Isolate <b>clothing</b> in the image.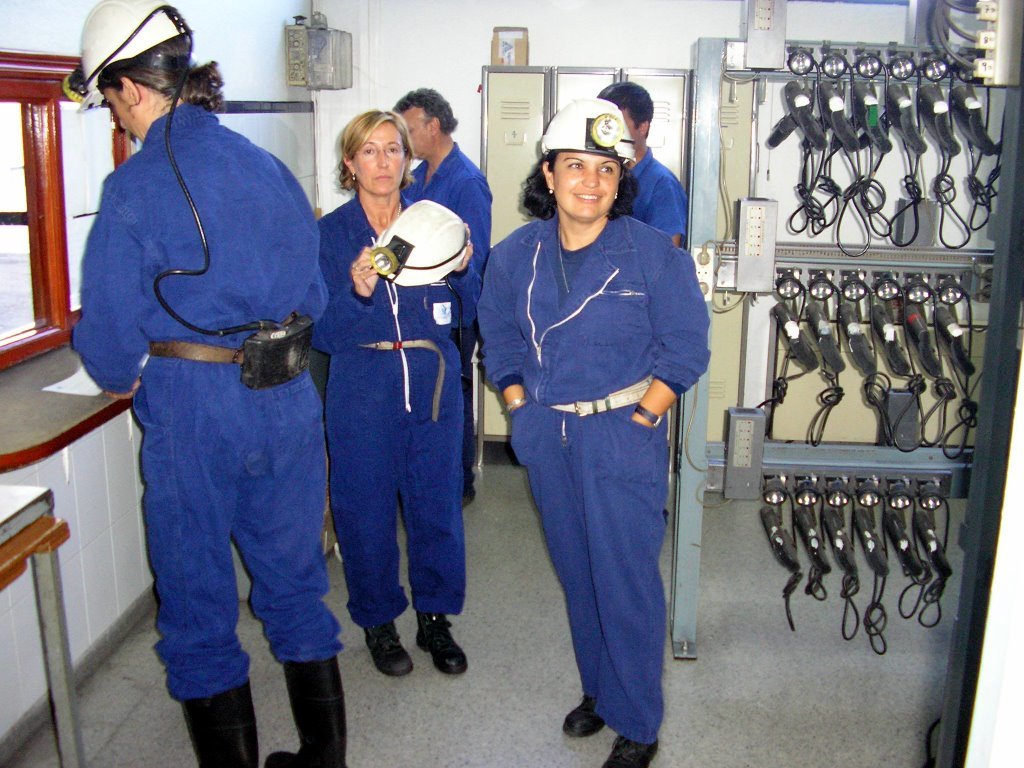
Isolated region: (305, 185, 466, 632).
